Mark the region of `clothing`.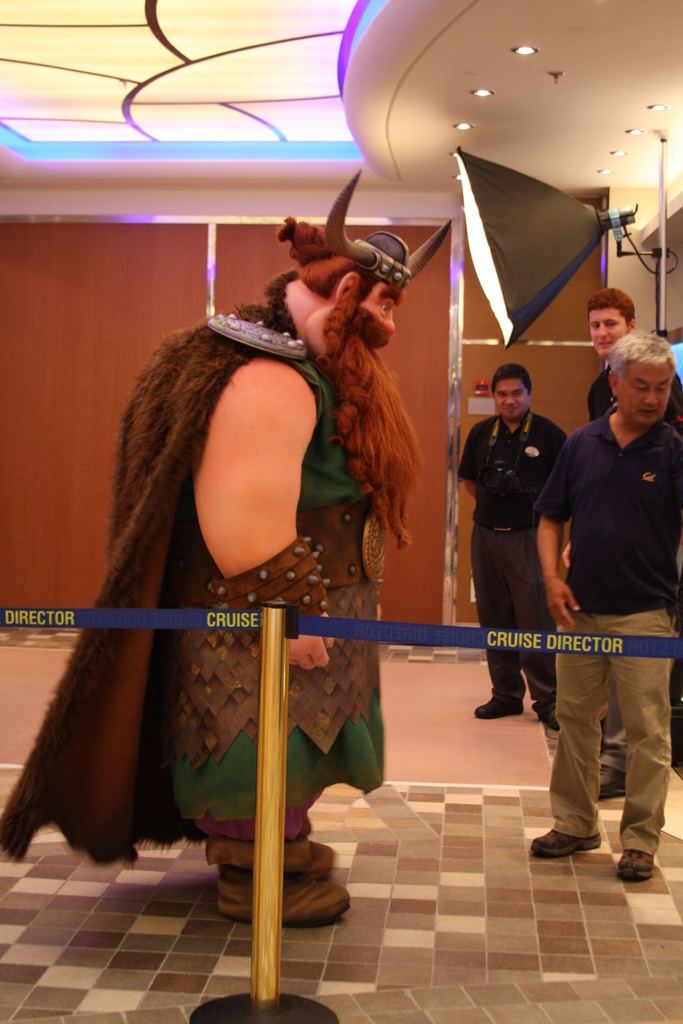
Region: {"x1": 589, "y1": 367, "x2": 680, "y2": 778}.
